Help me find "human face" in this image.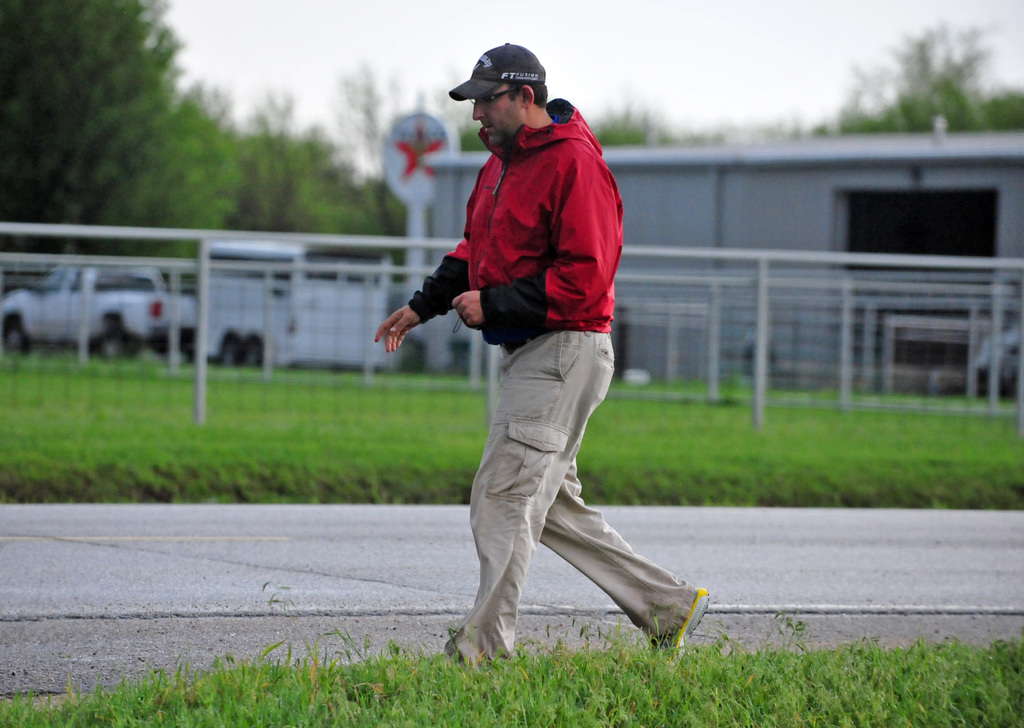
Found it: (476, 84, 522, 141).
